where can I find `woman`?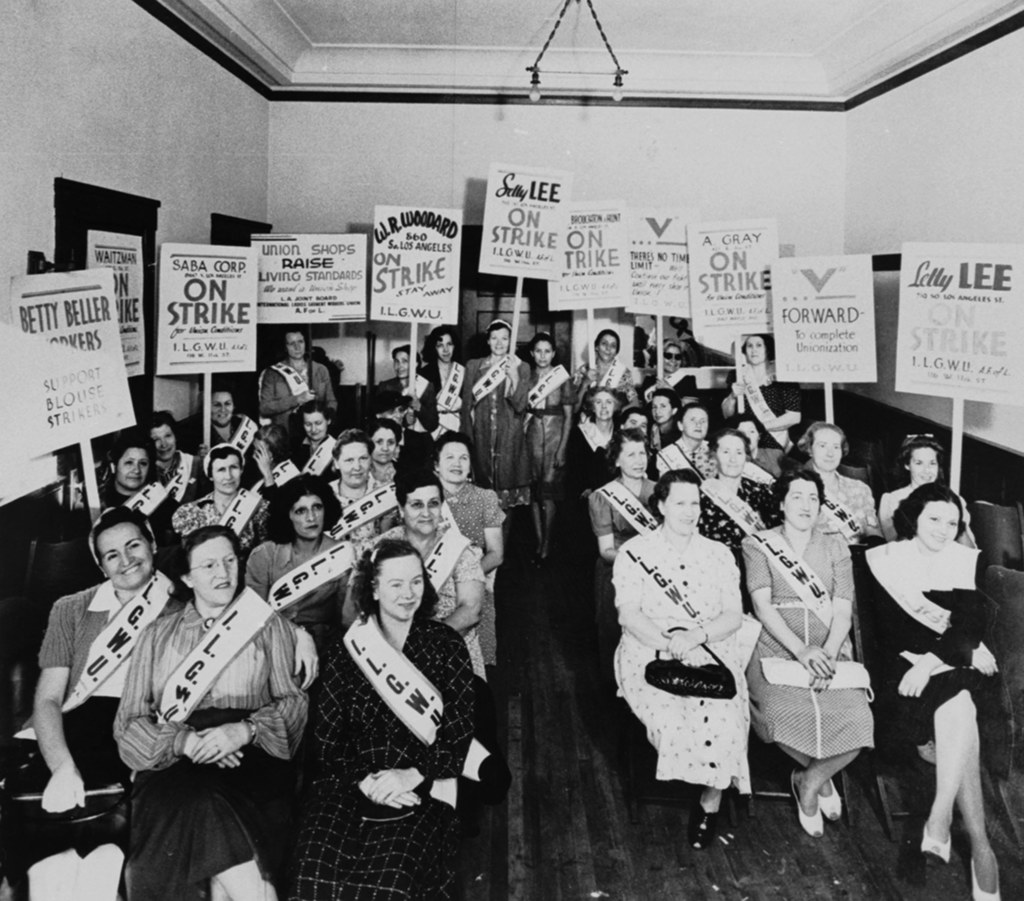
You can find it at l=879, t=437, r=977, b=549.
